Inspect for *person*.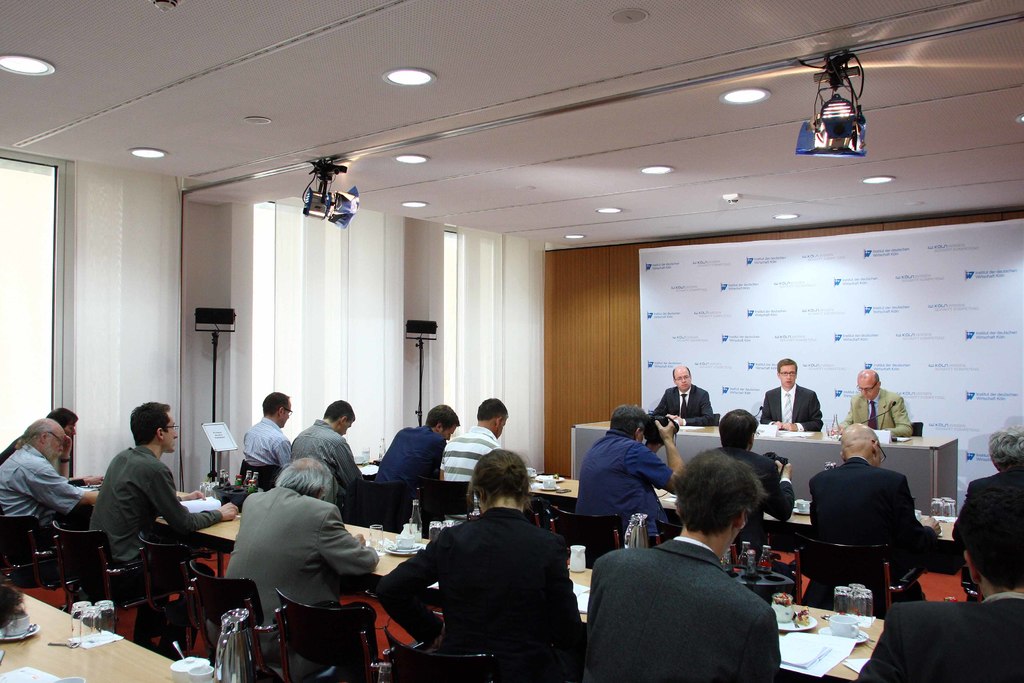
Inspection: <bbox>776, 363, 828, 456</bbox>.
